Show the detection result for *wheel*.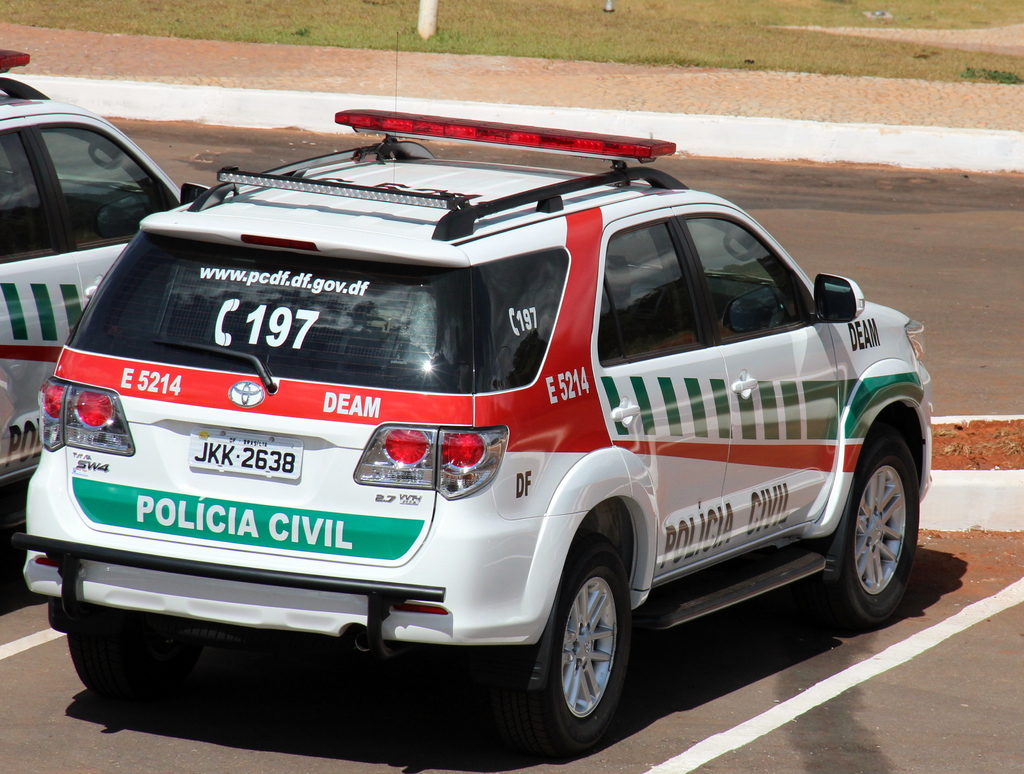
crop(825, 440, 925, 630).
